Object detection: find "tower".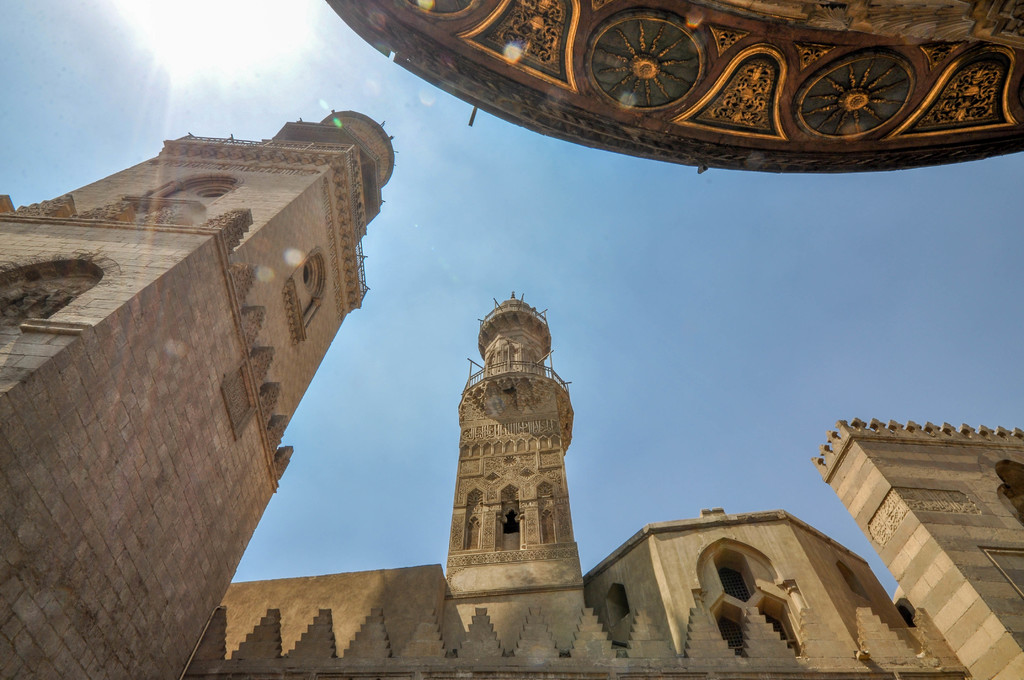
crop(0, 111, 397, 679).
